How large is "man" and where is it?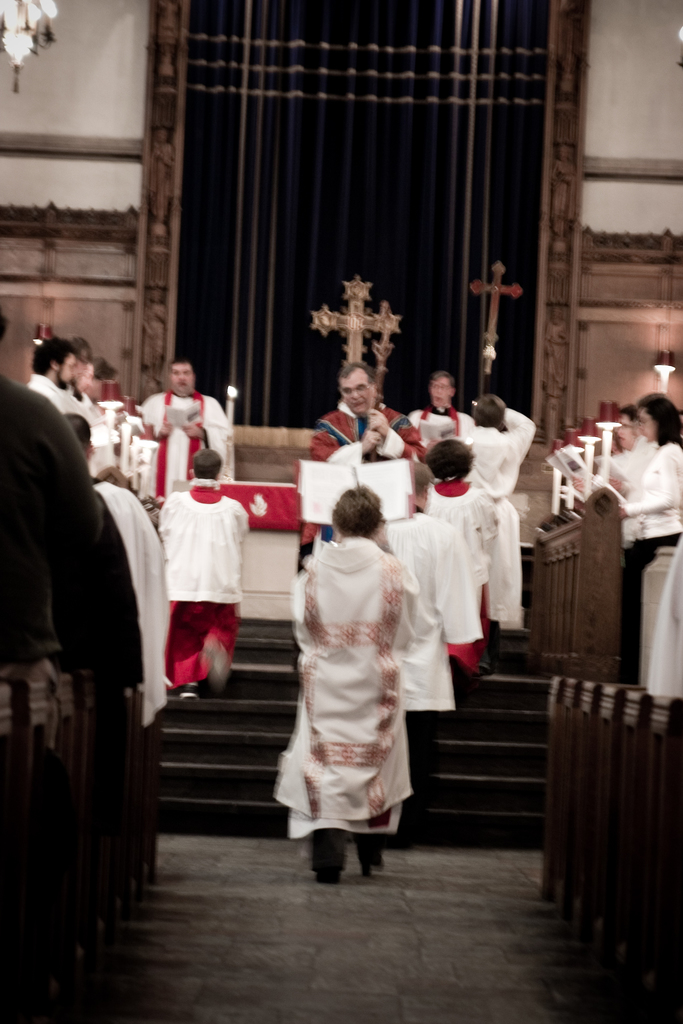
Bounding box: {"x1": 383, "y1": 462, "x2": 455, "y2": 854}.
